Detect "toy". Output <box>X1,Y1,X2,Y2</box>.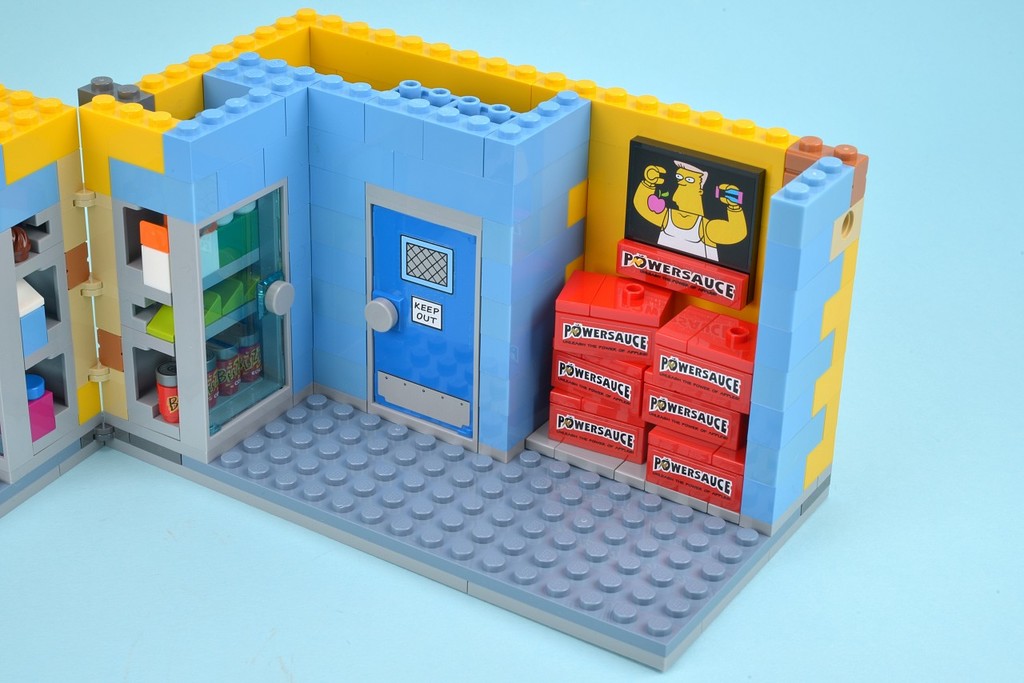
<box>10,66,861,631</box>.
